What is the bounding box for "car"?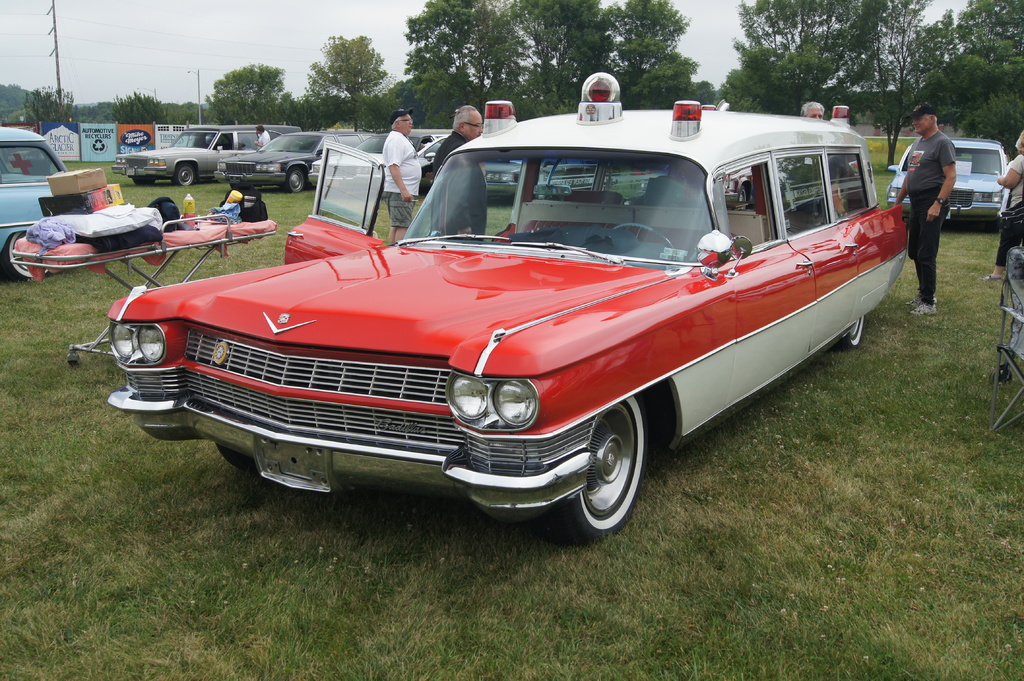
x1=2, y1=122, x2=81, y2=280.
